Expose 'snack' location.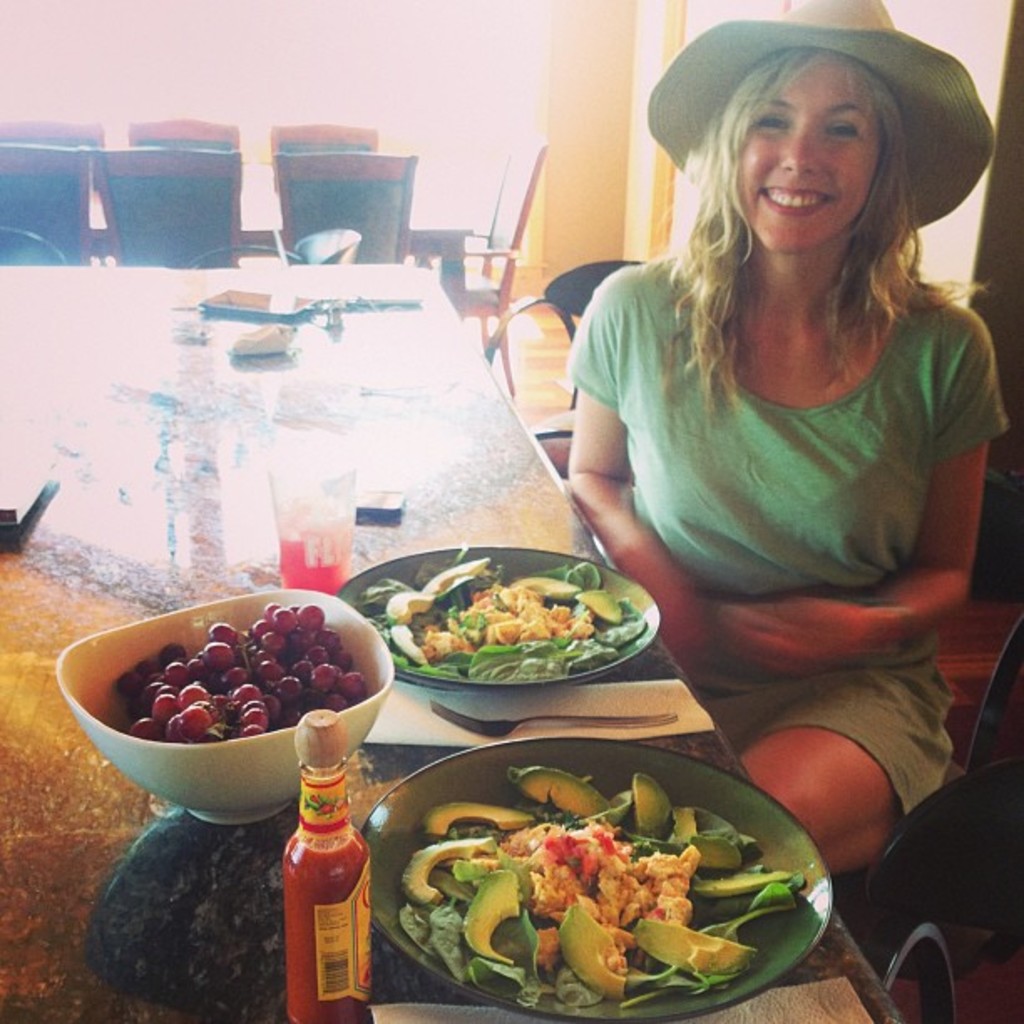
Exposed at 50/586/393/823.
